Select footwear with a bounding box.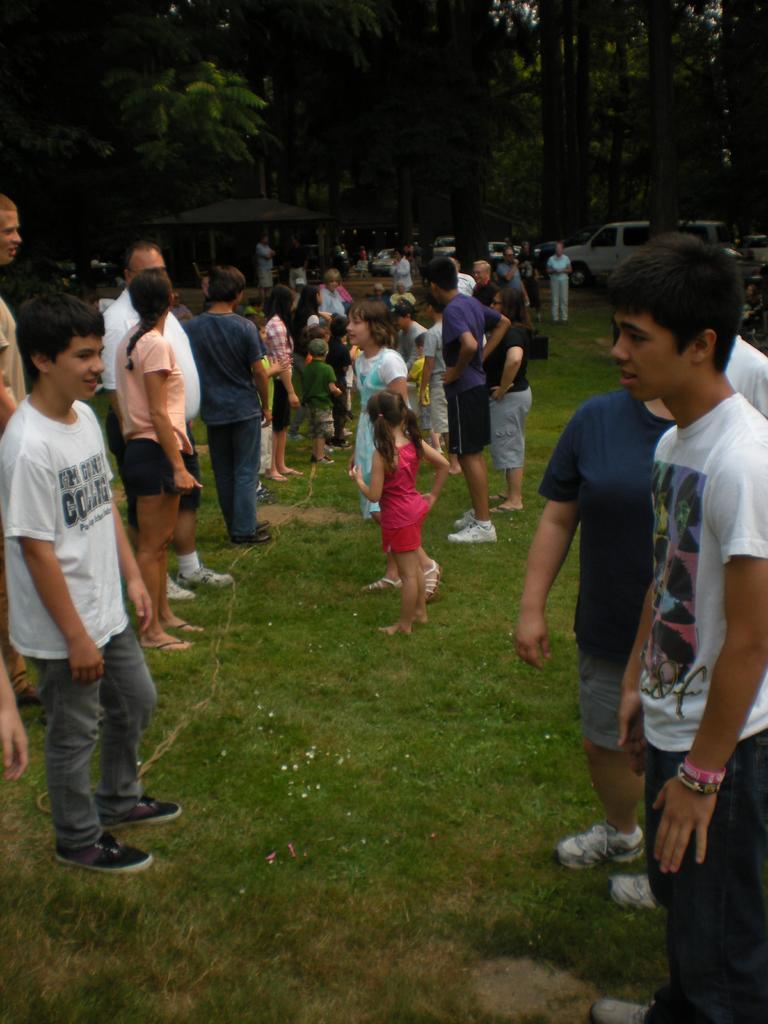
310 454 336 471.
